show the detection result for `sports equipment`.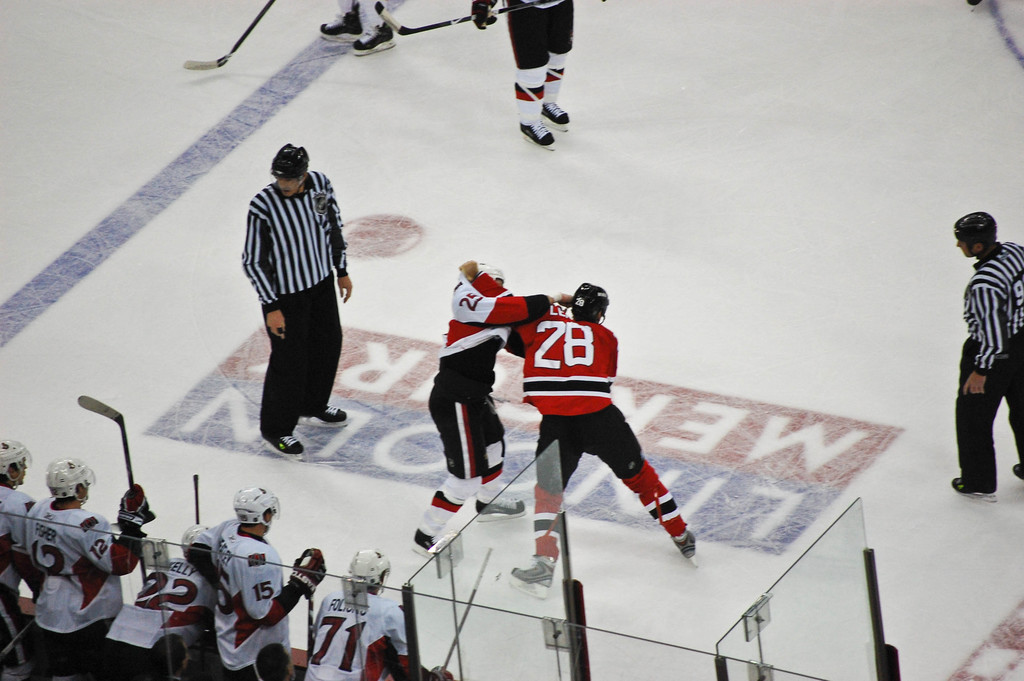
{"left": 673, "top": 531, "right": 699, "bottom": 571}.
